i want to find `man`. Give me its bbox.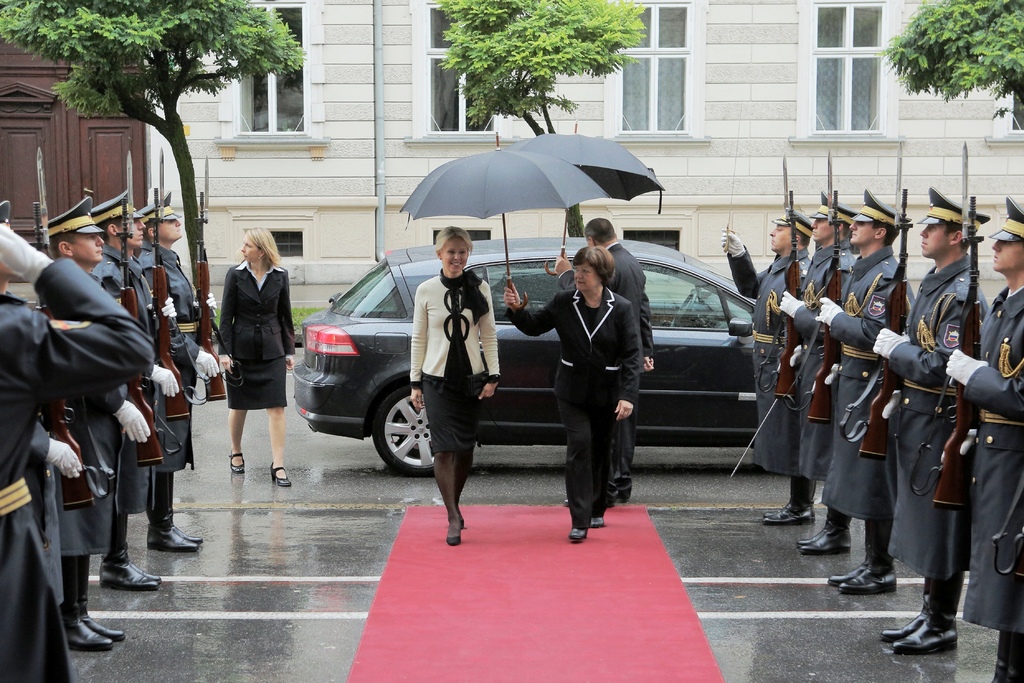
locate(861, 188, 978, 658).
